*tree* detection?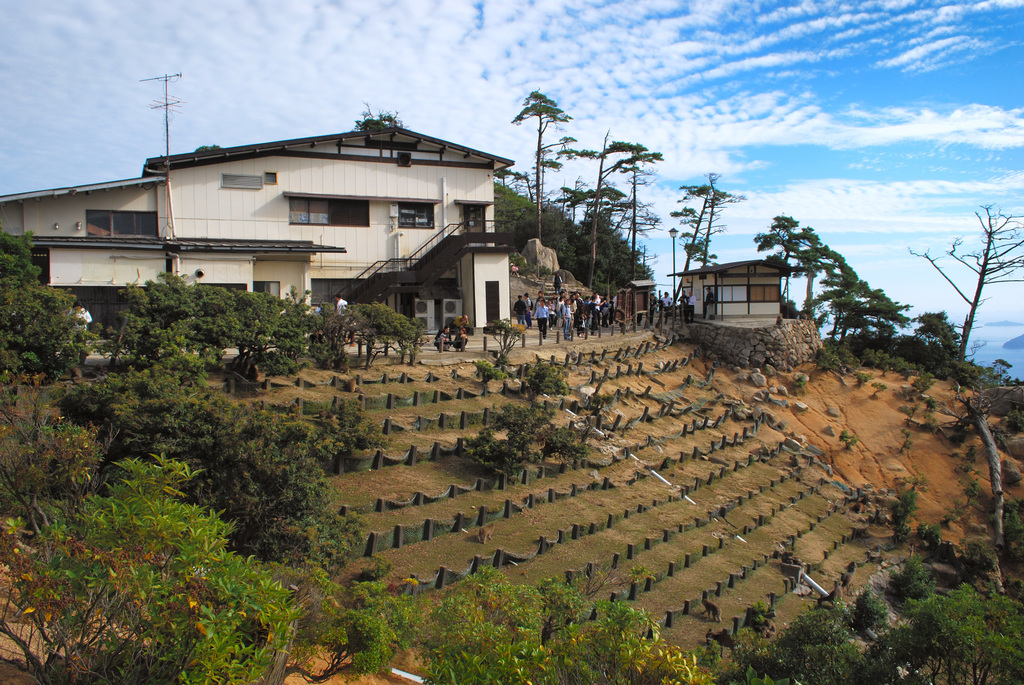
box(573, 127, 635, 299)
